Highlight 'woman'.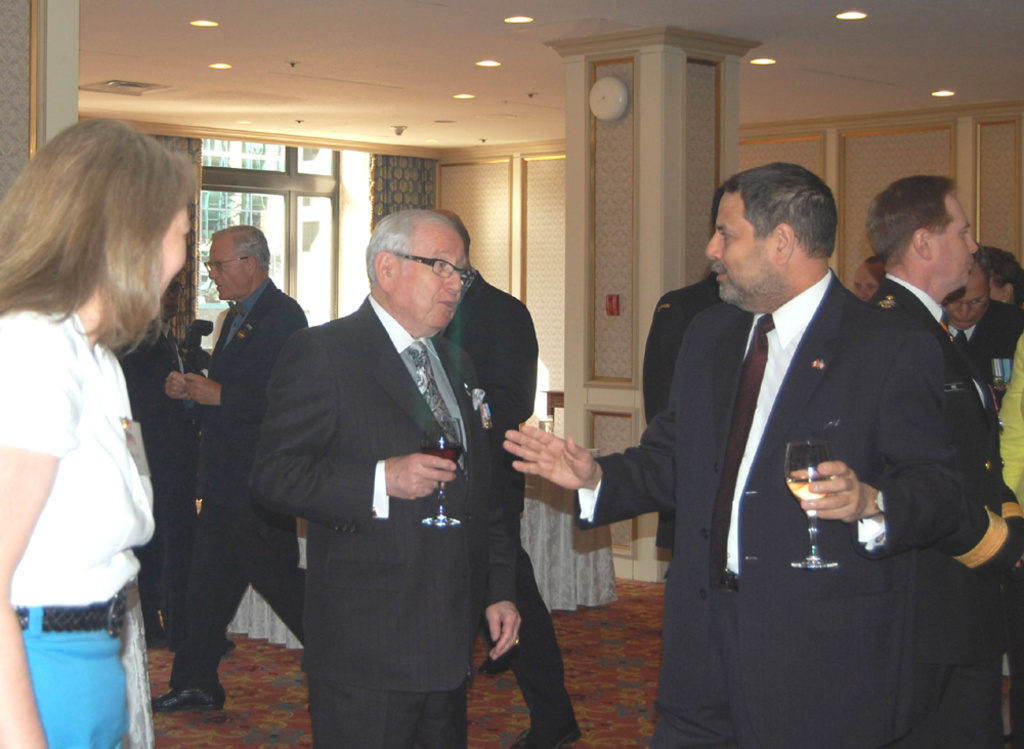
Highlighted region: BBox(8, 102, 202, 748).
